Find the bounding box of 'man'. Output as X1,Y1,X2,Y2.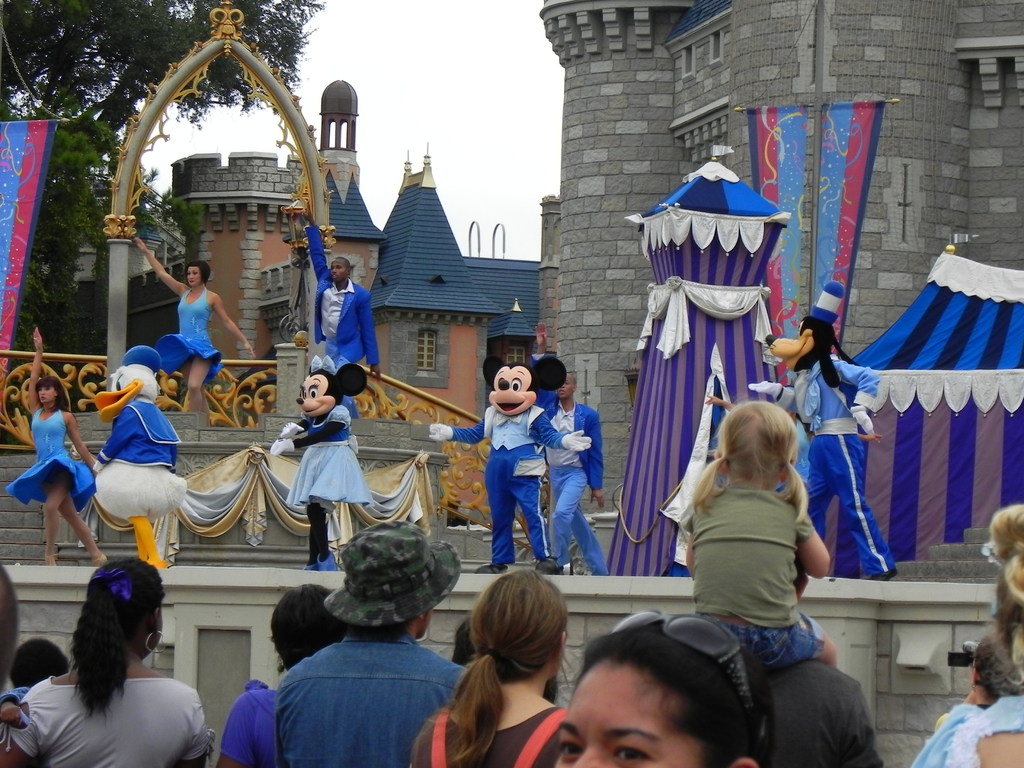
301,196,378,418.
